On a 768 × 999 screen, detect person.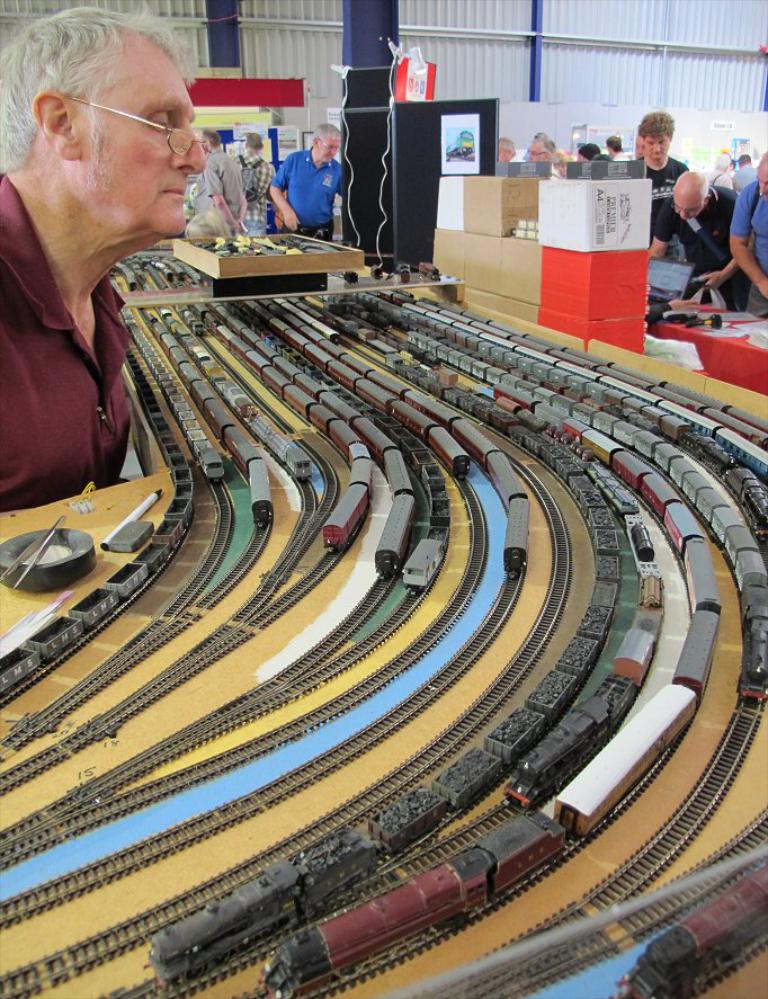
x1=271 y1=113 x2=340 y2=224.
